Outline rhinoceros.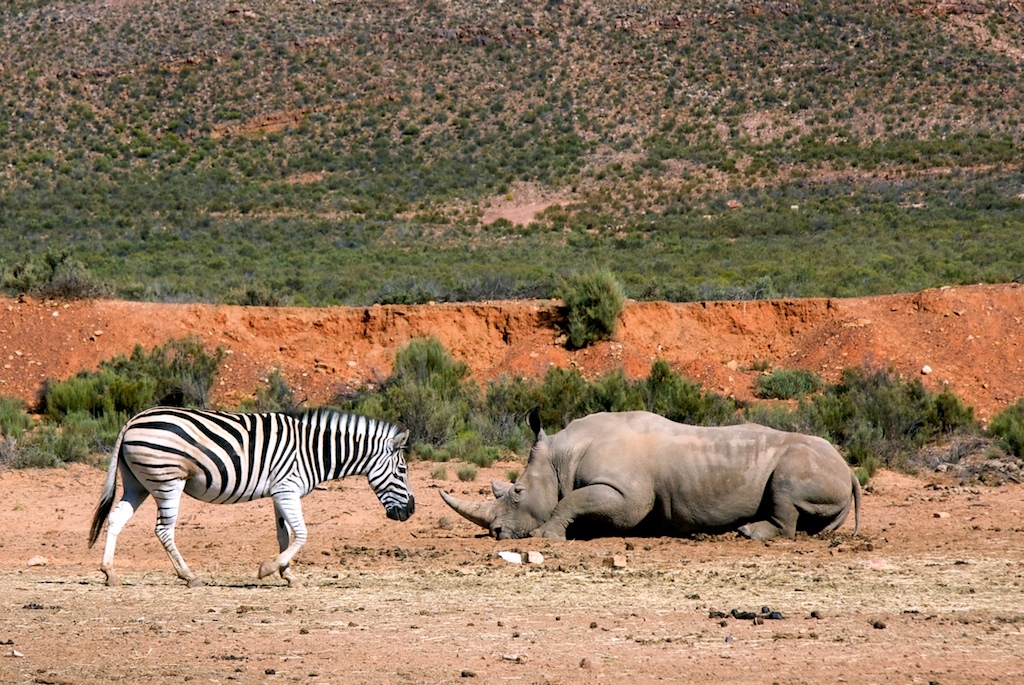
Outline: <box>436,404,865,545</box>.
